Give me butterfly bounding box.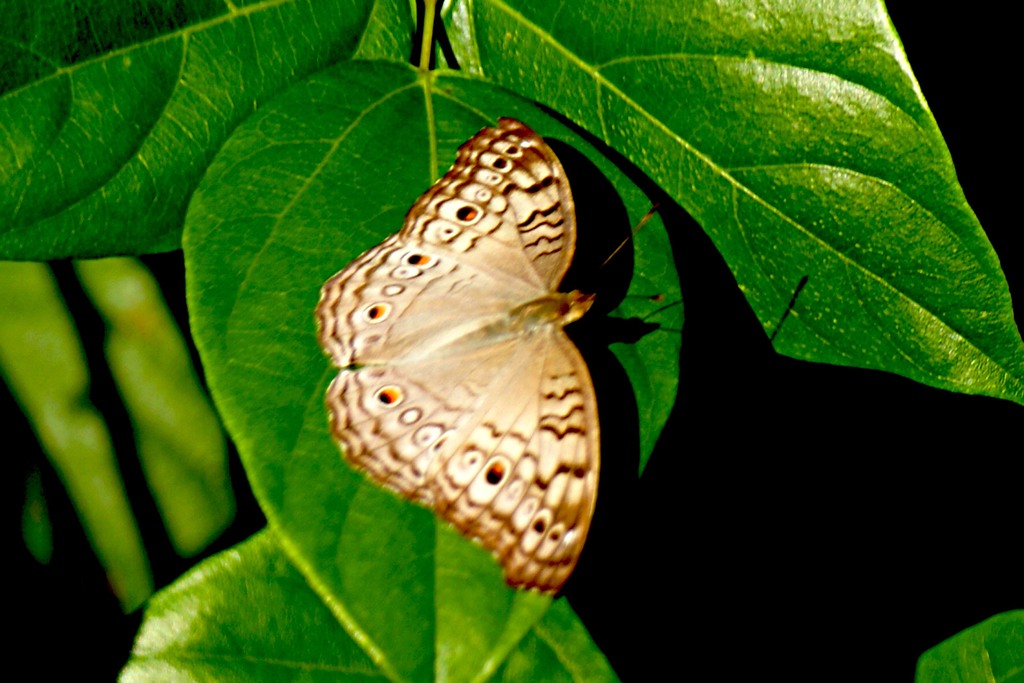
x1=313 y1=111 x2=664 y2=600.
